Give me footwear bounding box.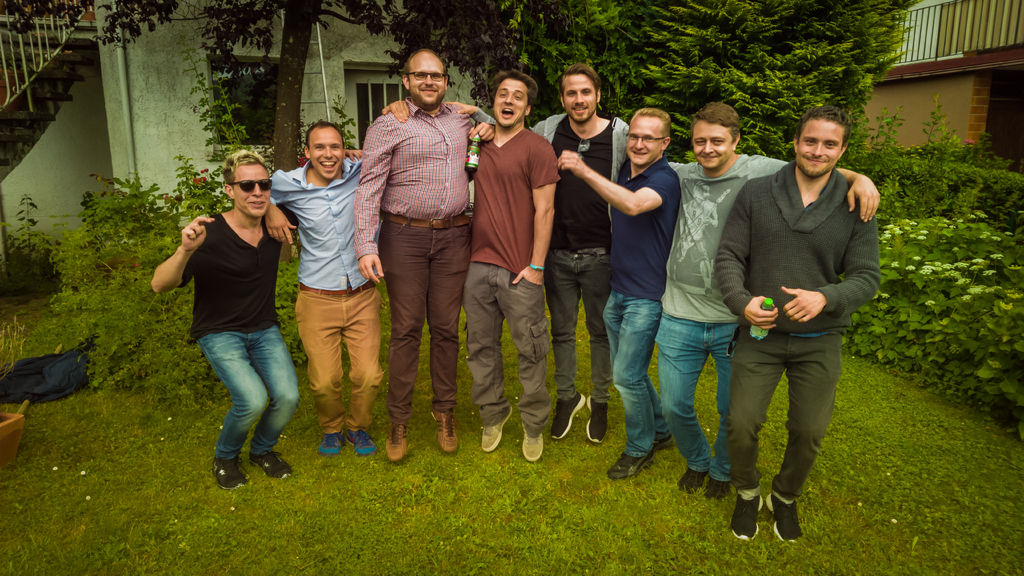
detection(211, 456, 247, 491).
